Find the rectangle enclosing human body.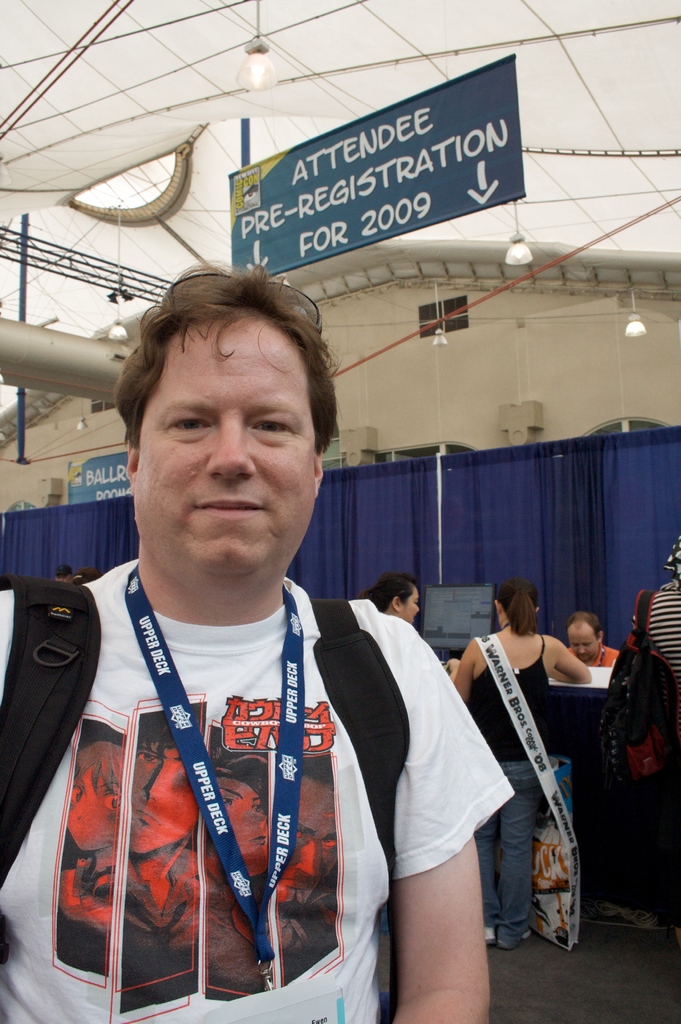
(left=43, top=305, right=482, bottom=1023).
